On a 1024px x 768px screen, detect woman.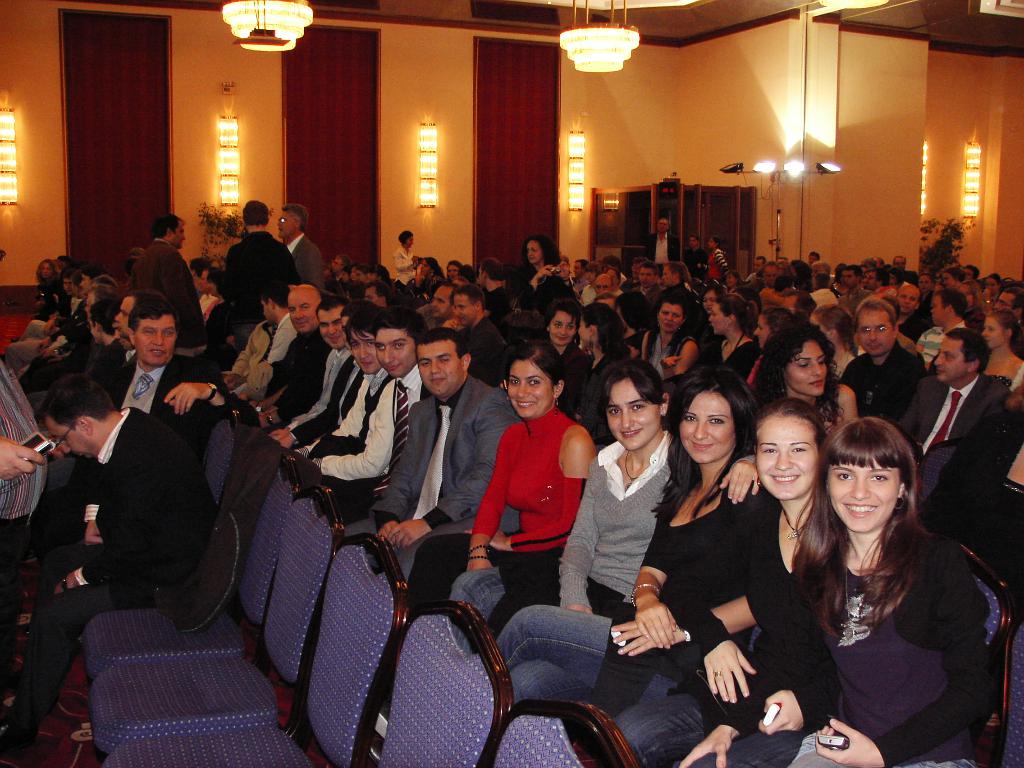
940 268 966 290.
